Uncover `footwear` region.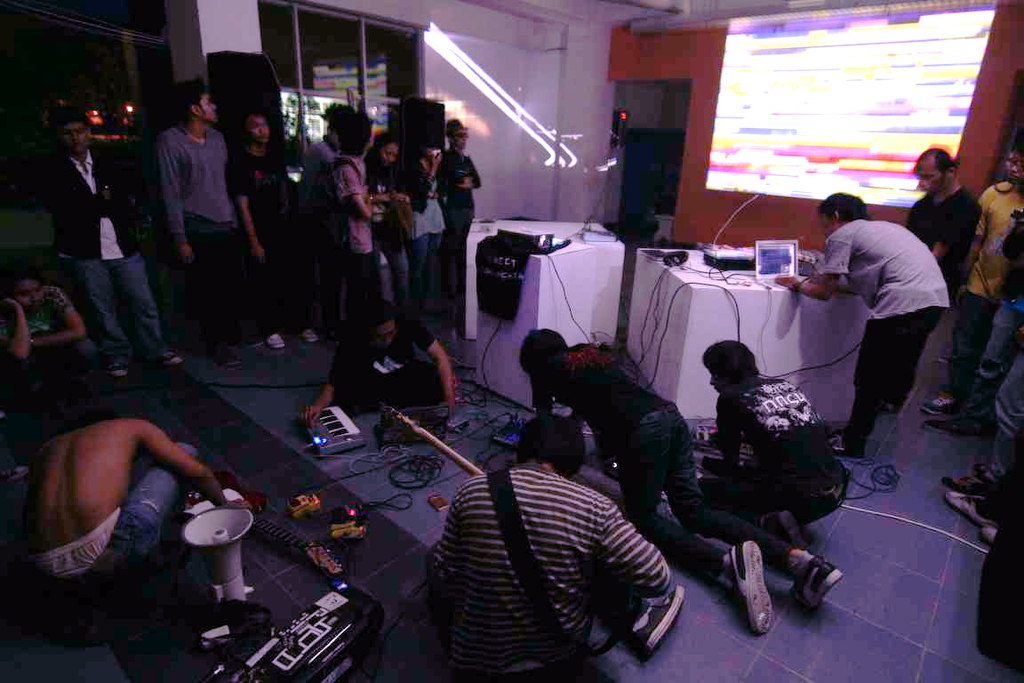
Uncovered: [298,317,326,344].
